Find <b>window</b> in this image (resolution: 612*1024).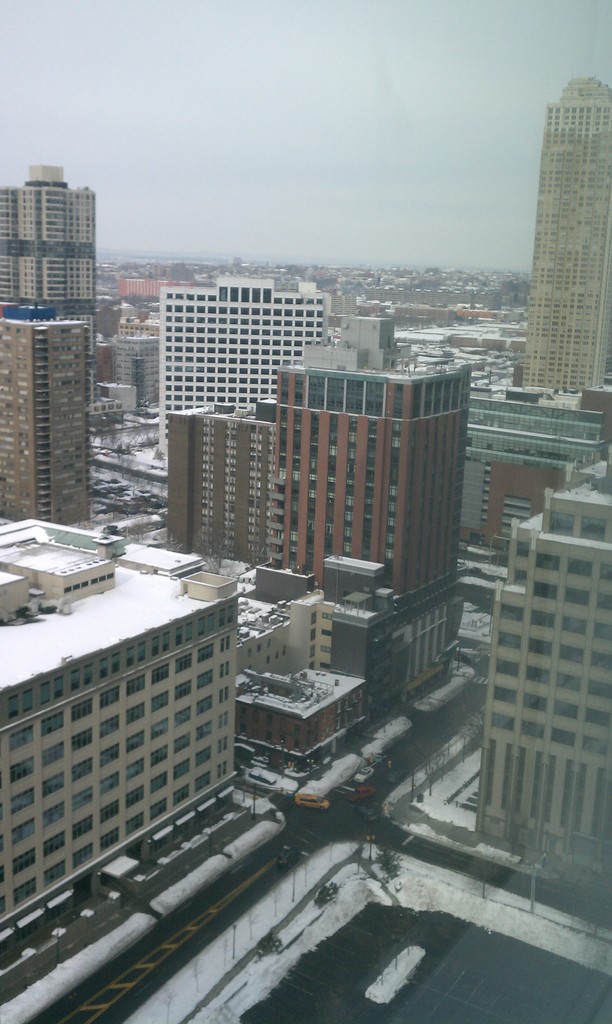
[41,769,64,797].
